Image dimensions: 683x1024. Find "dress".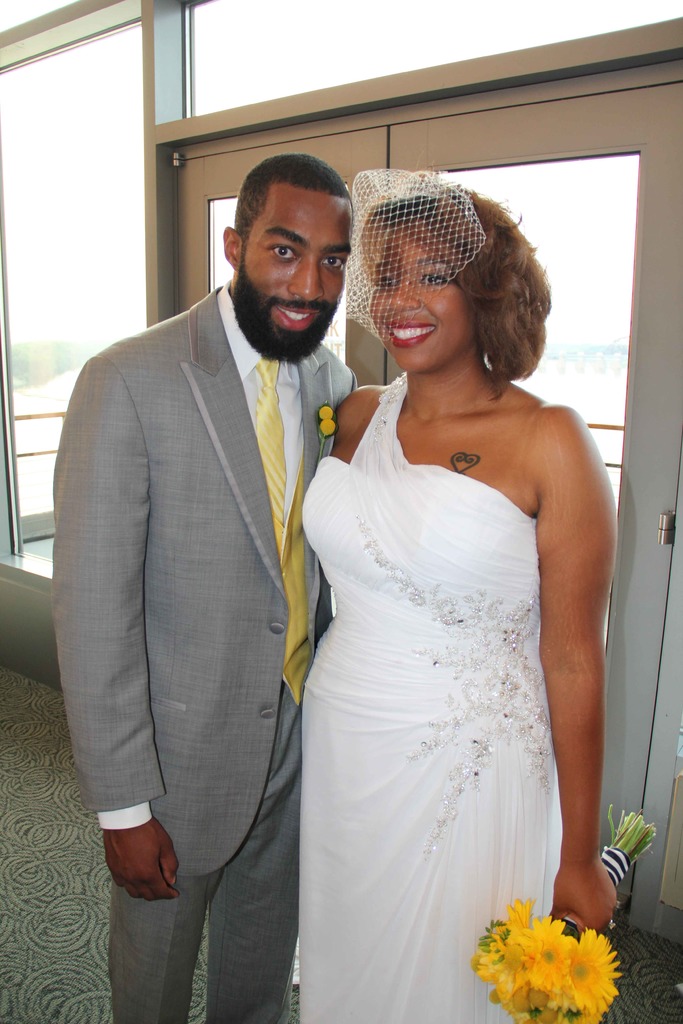
l=290, t=372, r=572, b=1023.
